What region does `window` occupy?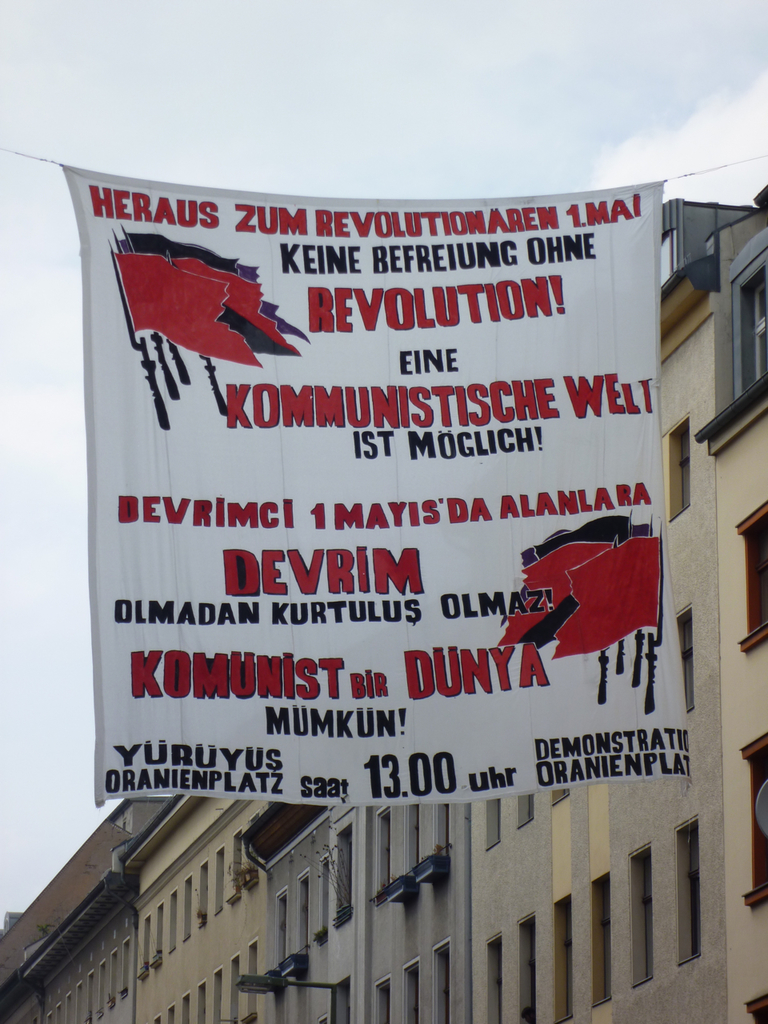
x1=108 y1=950 x2=117 y2=1010.
